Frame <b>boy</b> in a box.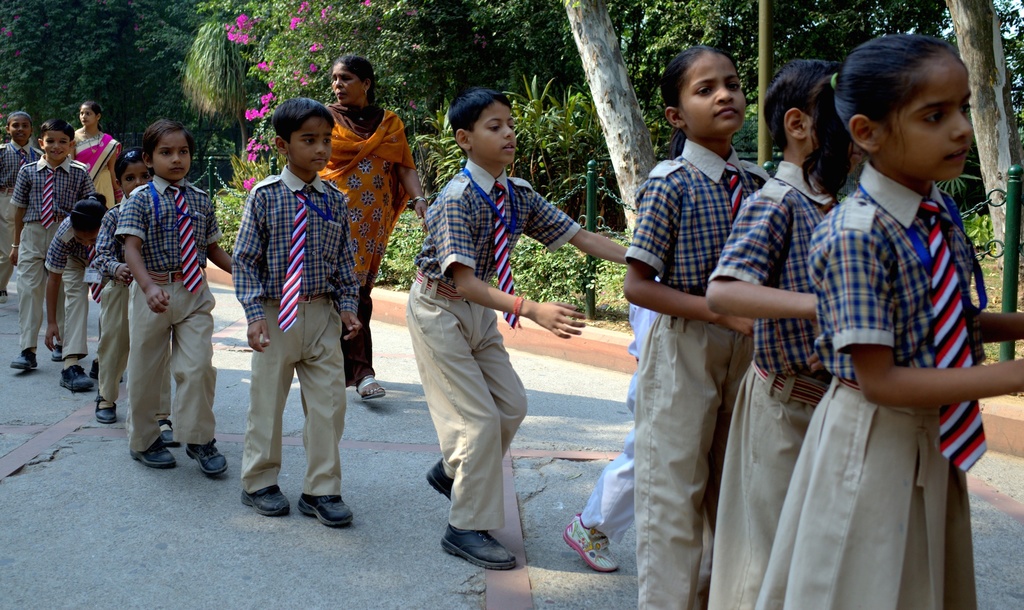
[x1=231, y1=93, x2=363, y2=529].
